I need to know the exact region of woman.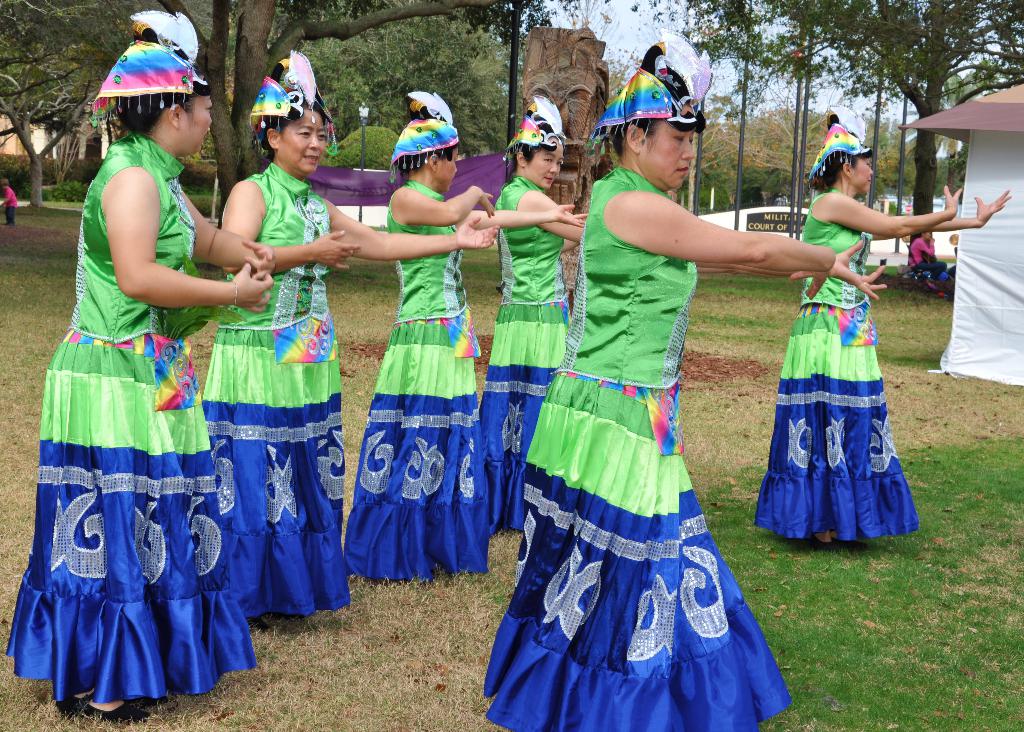
Region: bbox=[483, 29, 888, 731].
